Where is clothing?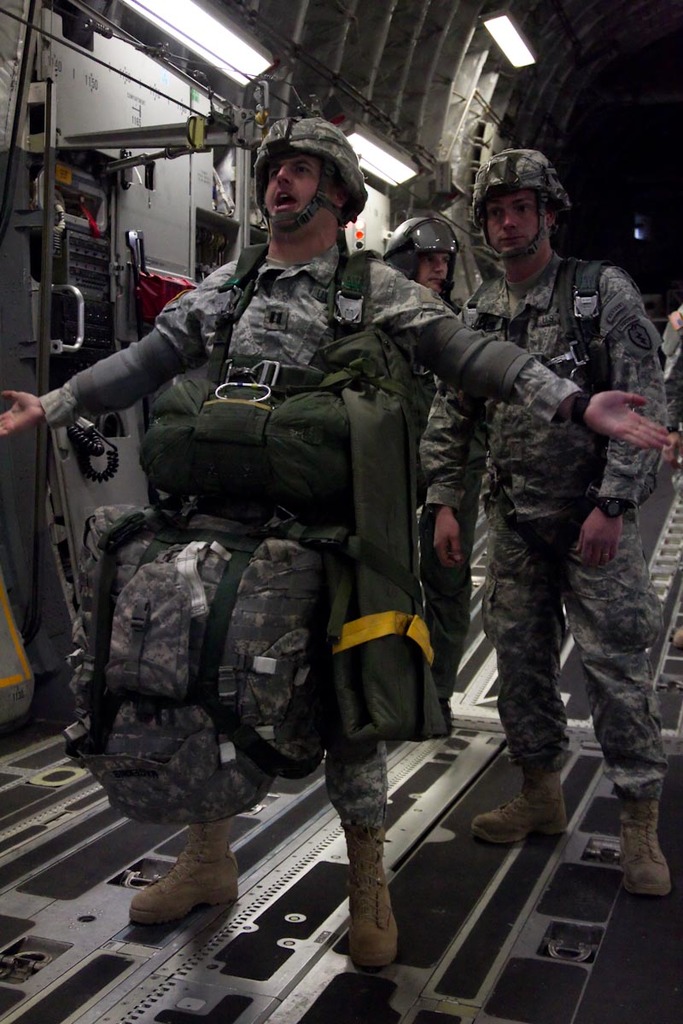
{"x1": 418, "y1": 416, "x2": 486, "y2": 703}.
